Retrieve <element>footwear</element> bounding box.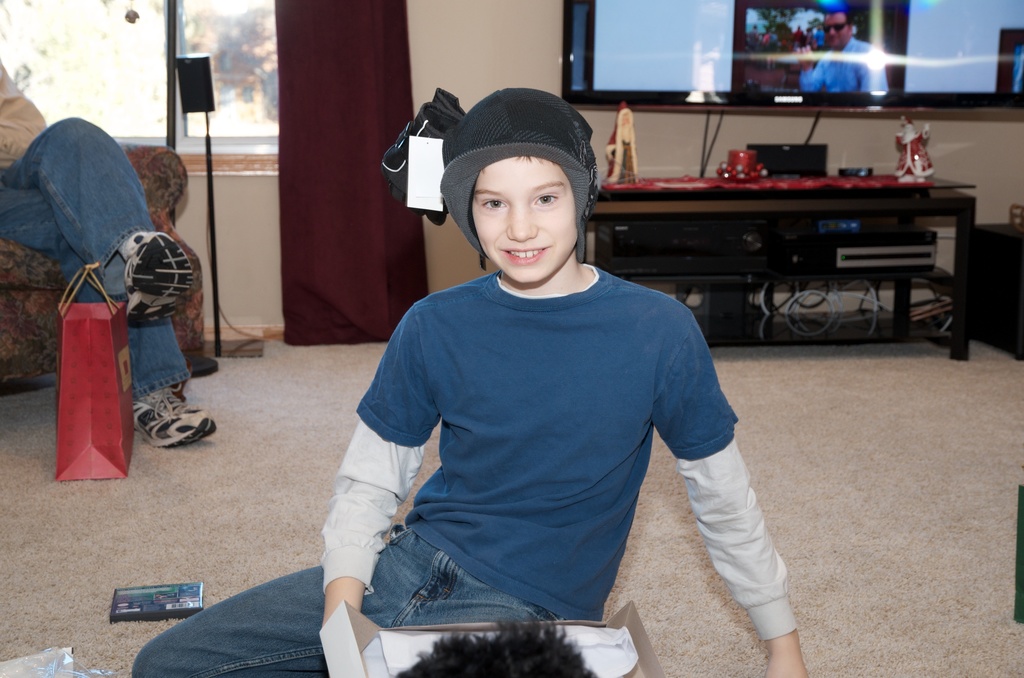
Bounding box: 125/385/216/449.
